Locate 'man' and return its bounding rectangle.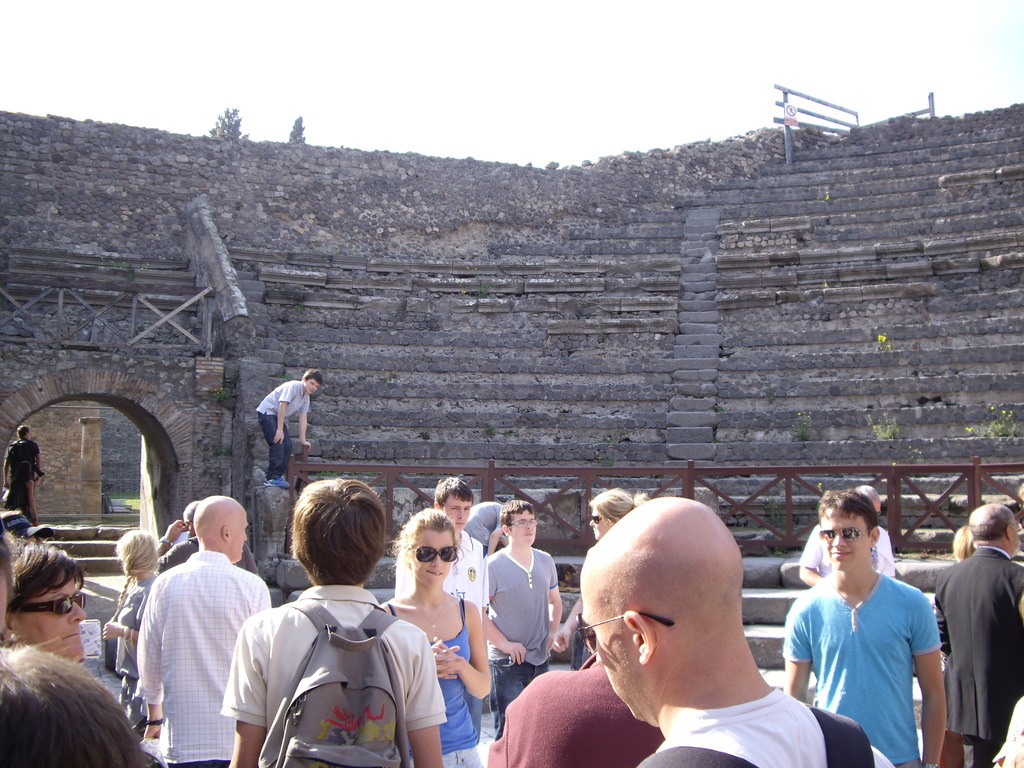
box(136, 491, 271, 767).
